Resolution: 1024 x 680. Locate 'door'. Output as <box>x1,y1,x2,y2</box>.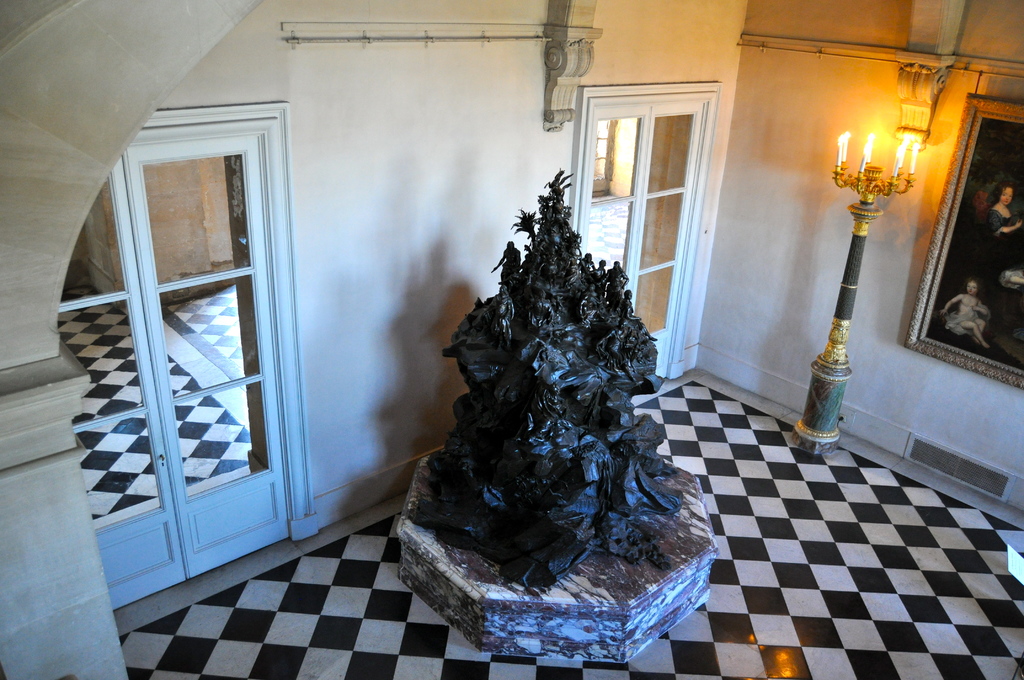
<box>56,98,320,617</box>.
